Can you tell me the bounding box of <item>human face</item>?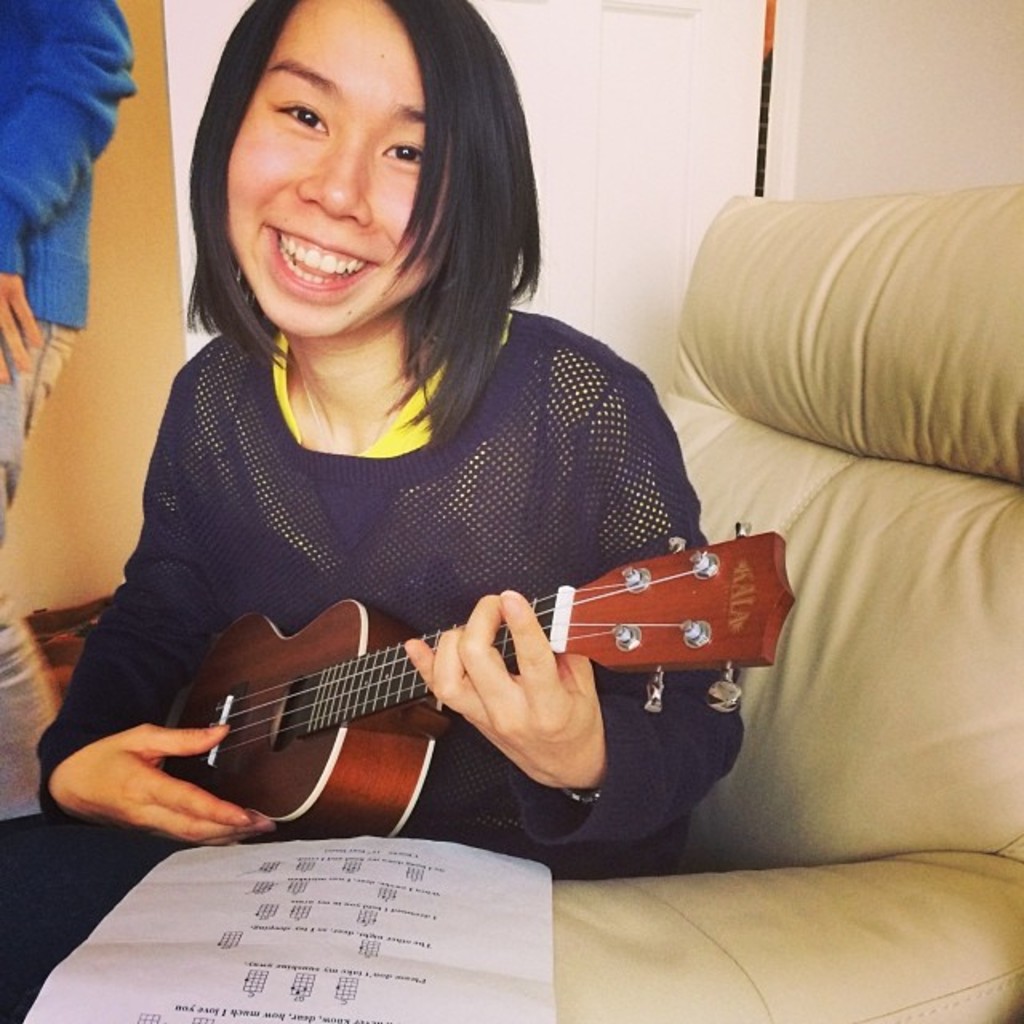
locate(211, 8, 456, 334).
